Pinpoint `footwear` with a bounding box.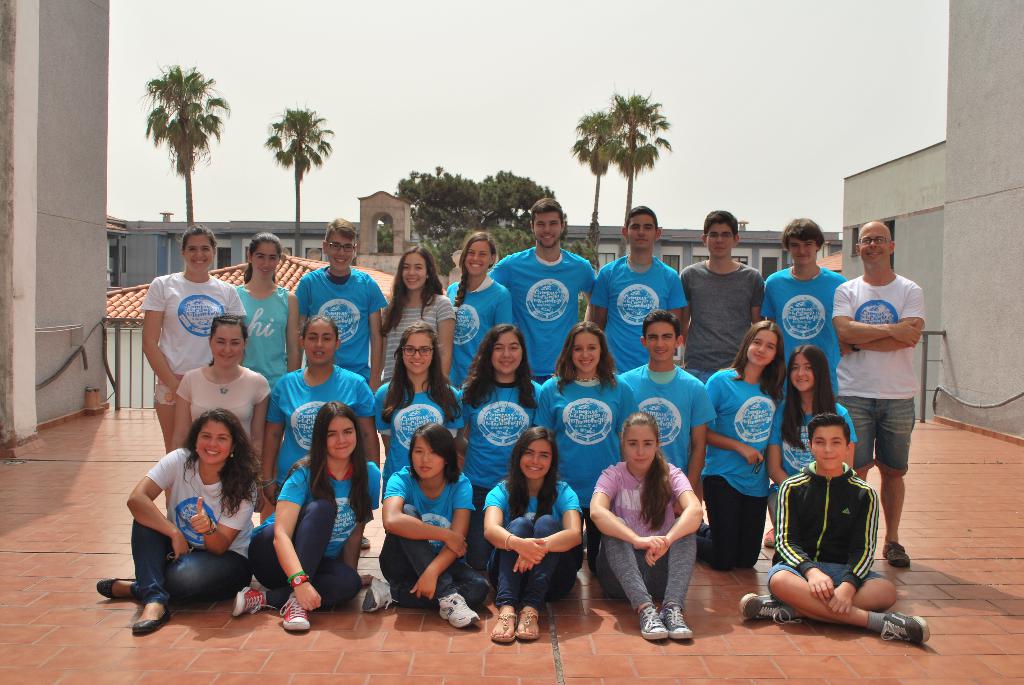
x1=883, y1=610, x2=931, y2=647.
